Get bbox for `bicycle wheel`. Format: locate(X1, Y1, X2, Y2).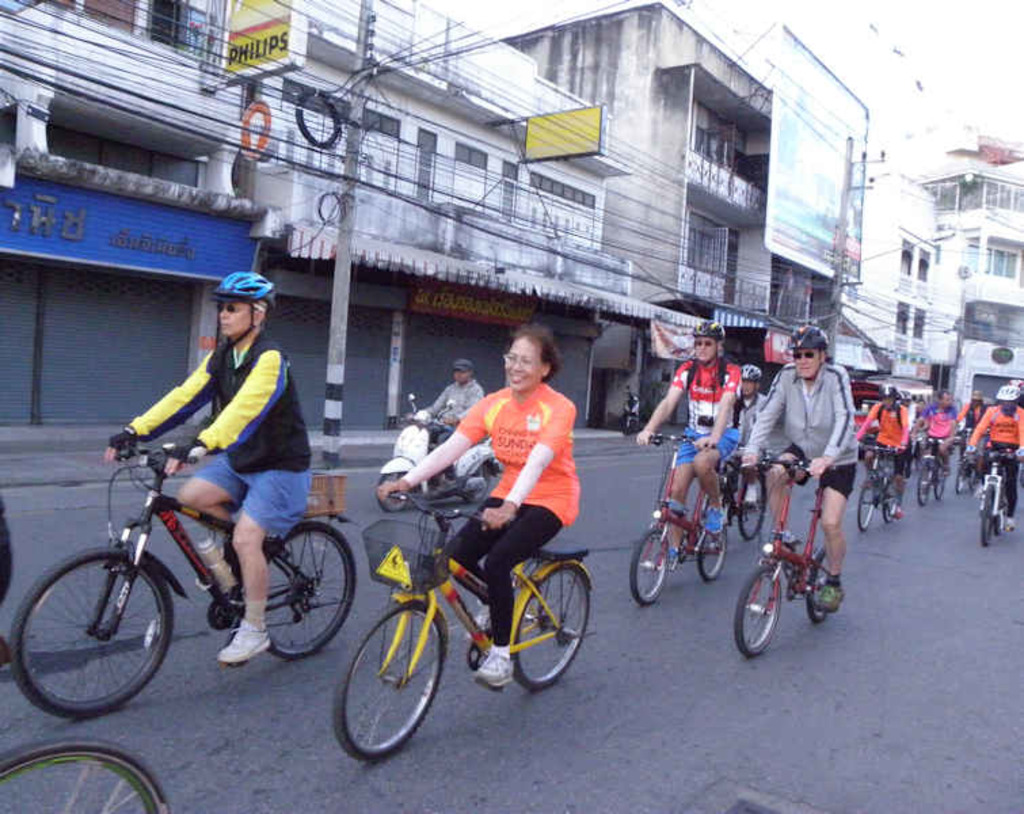
locate(690, 520, 728, 581).
